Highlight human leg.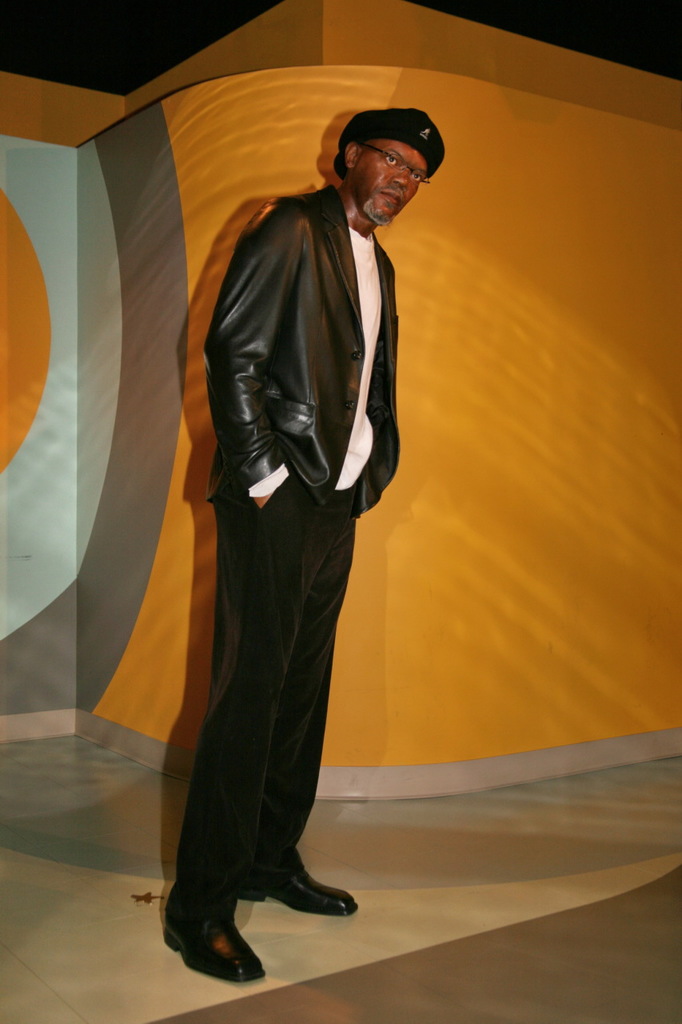
Highlighted region: 159 431 325 978.
